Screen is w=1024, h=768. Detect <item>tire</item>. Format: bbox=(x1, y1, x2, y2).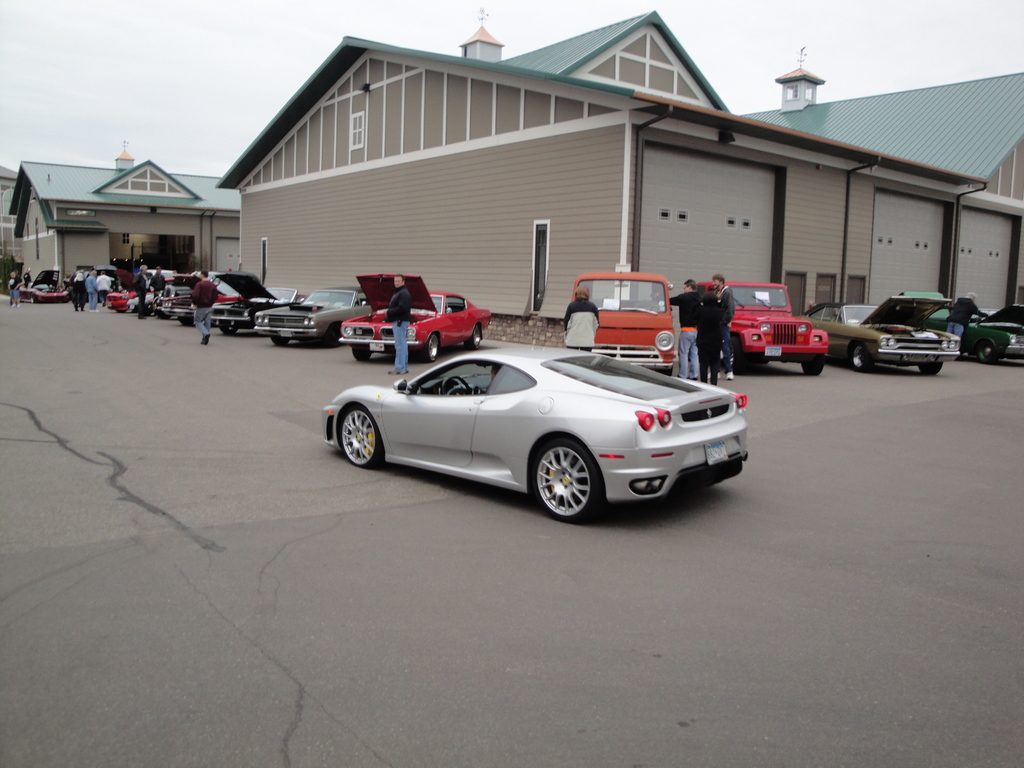
bbox=(920, 361, 943, 376).
